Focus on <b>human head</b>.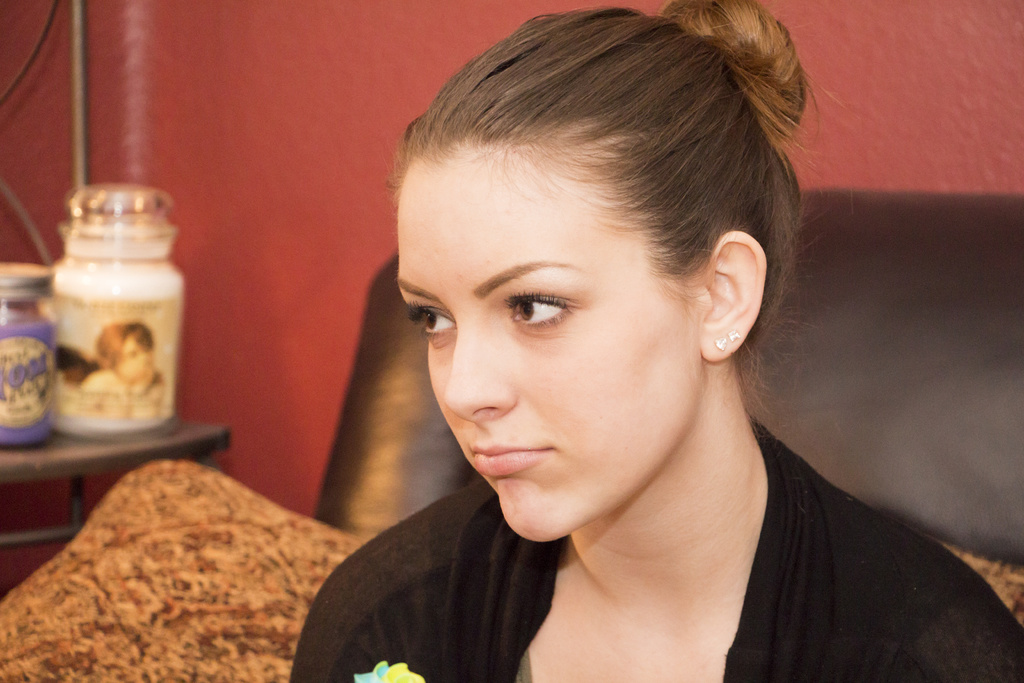
Focused at 388:1:832:511.
